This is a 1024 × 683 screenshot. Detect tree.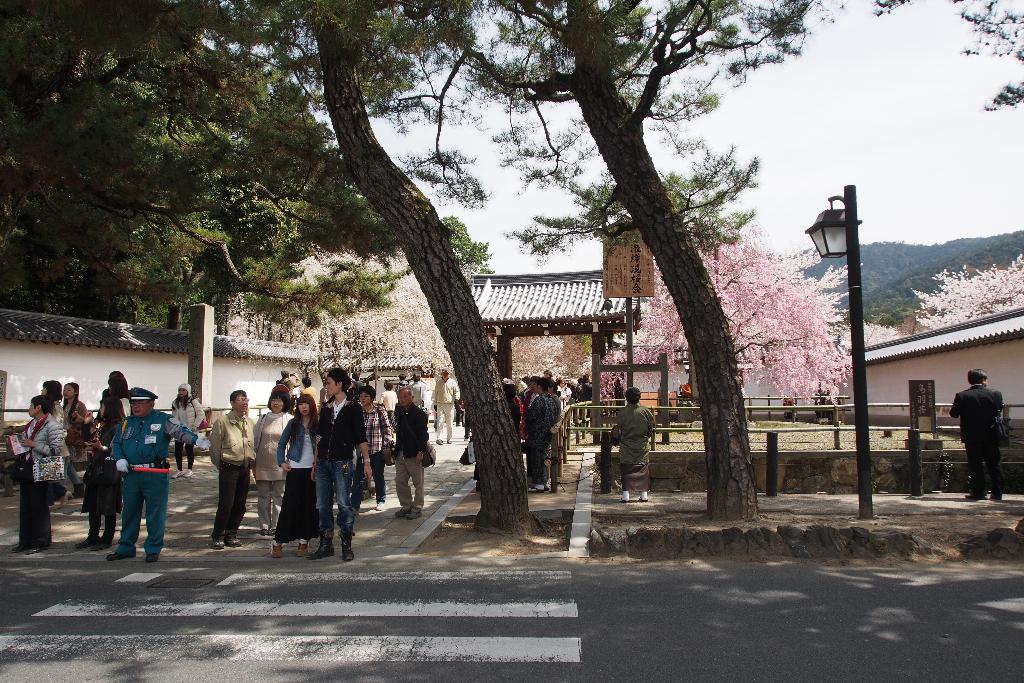
(x1=598, y1=233, x2=861, y2=443).
